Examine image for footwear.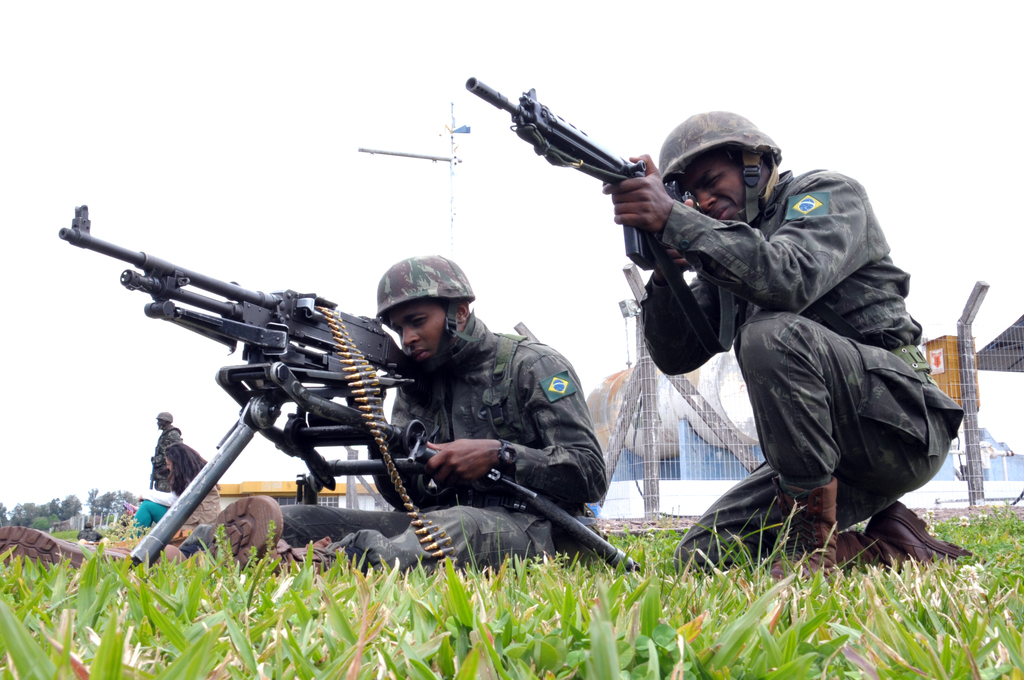
Examination result: box(767, 472, 836, 588).
